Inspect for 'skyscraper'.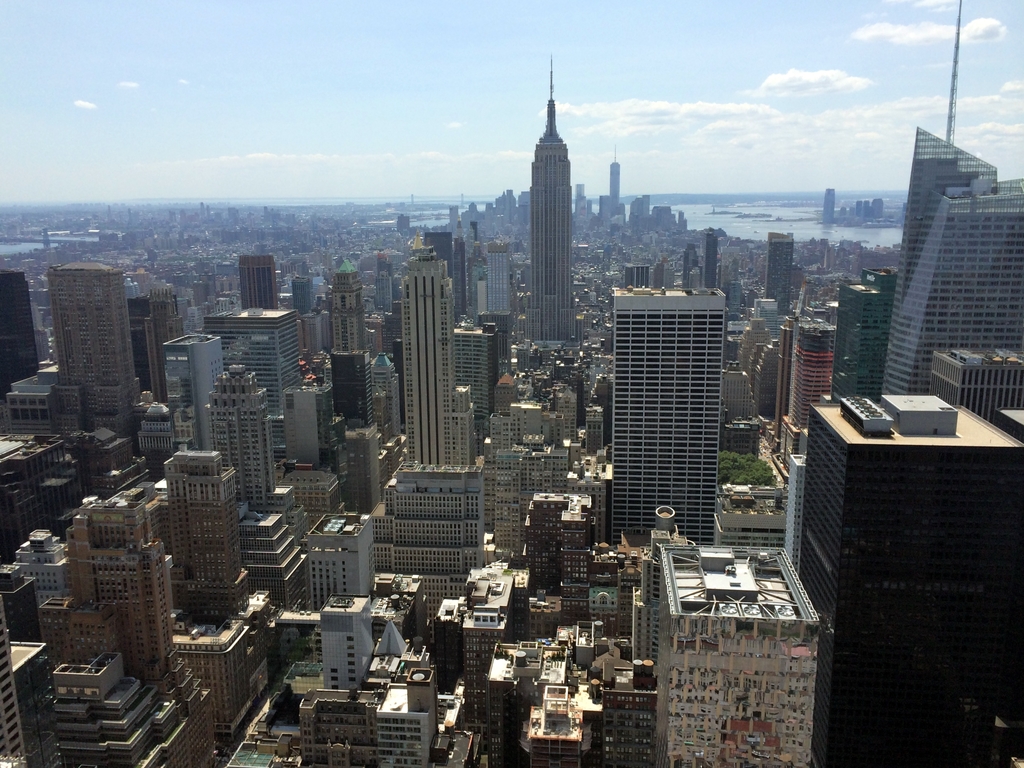
Inspection: crop(533, 58, 581, 336).
